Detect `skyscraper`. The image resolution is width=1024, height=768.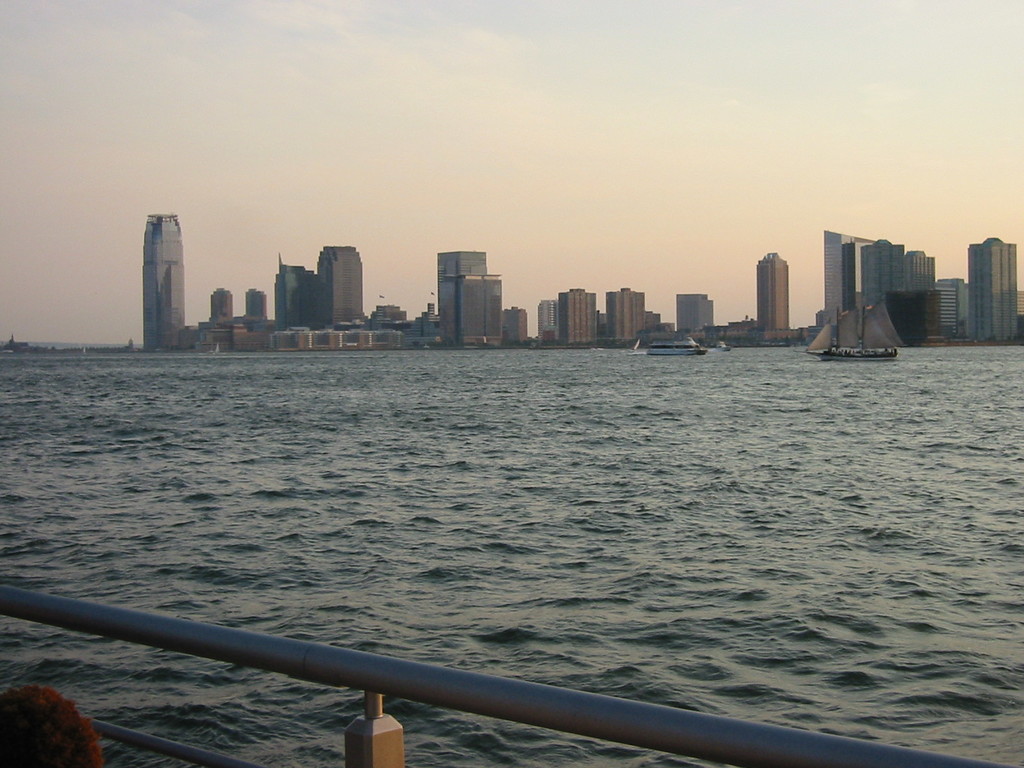
box(966, 232, 999, 314).
